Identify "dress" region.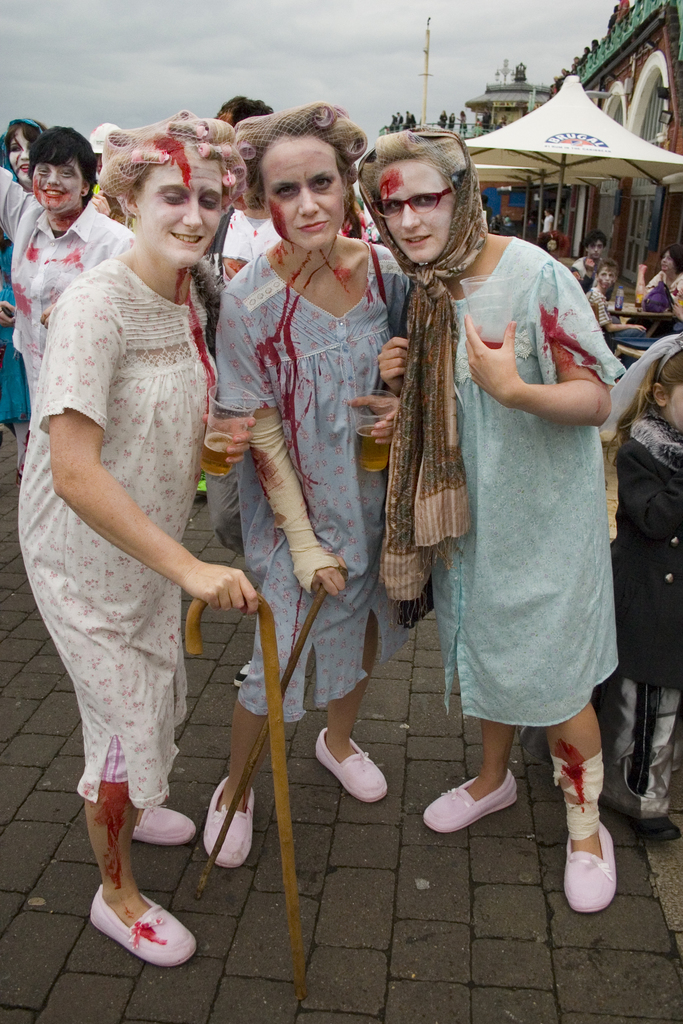
Region: (x1=220, y1=249, x2=411, y2=728).
